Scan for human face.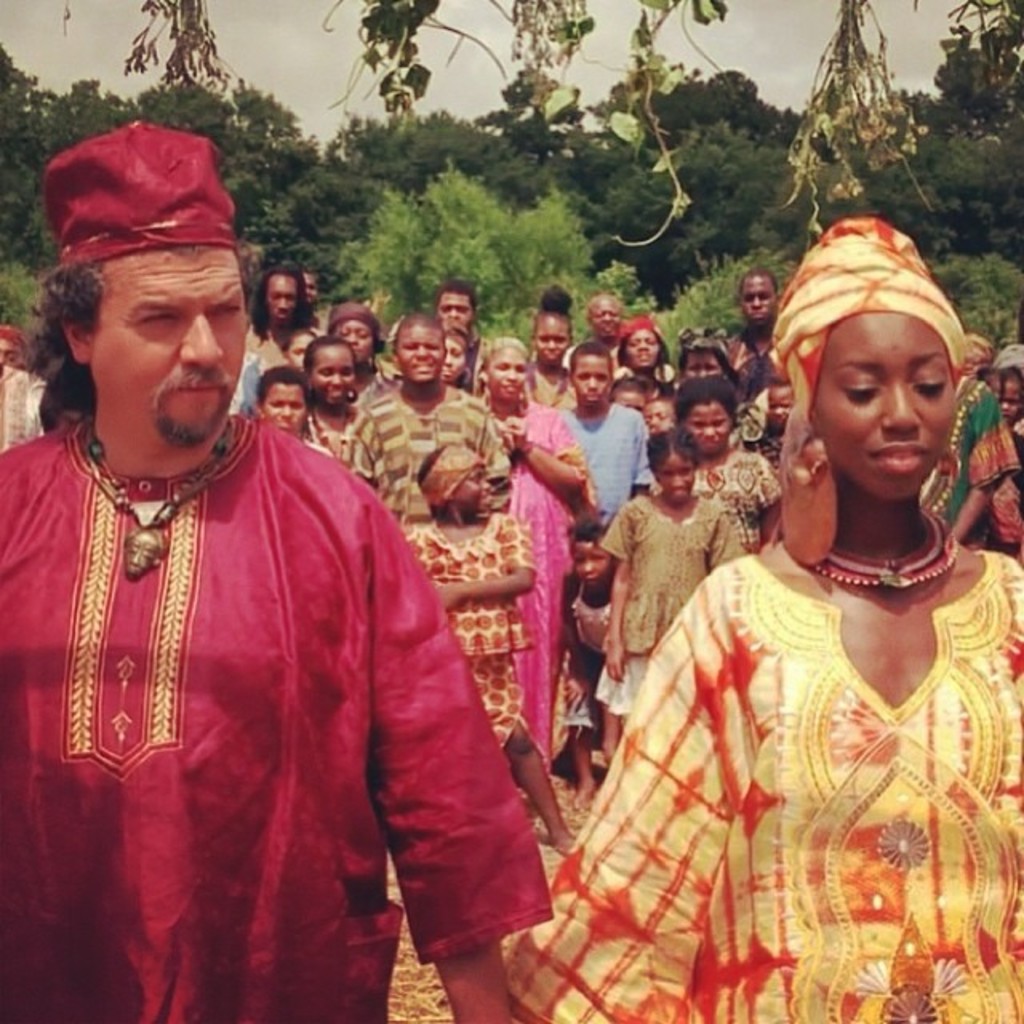
Scan result: select_region(571, 355, 610, 406).
